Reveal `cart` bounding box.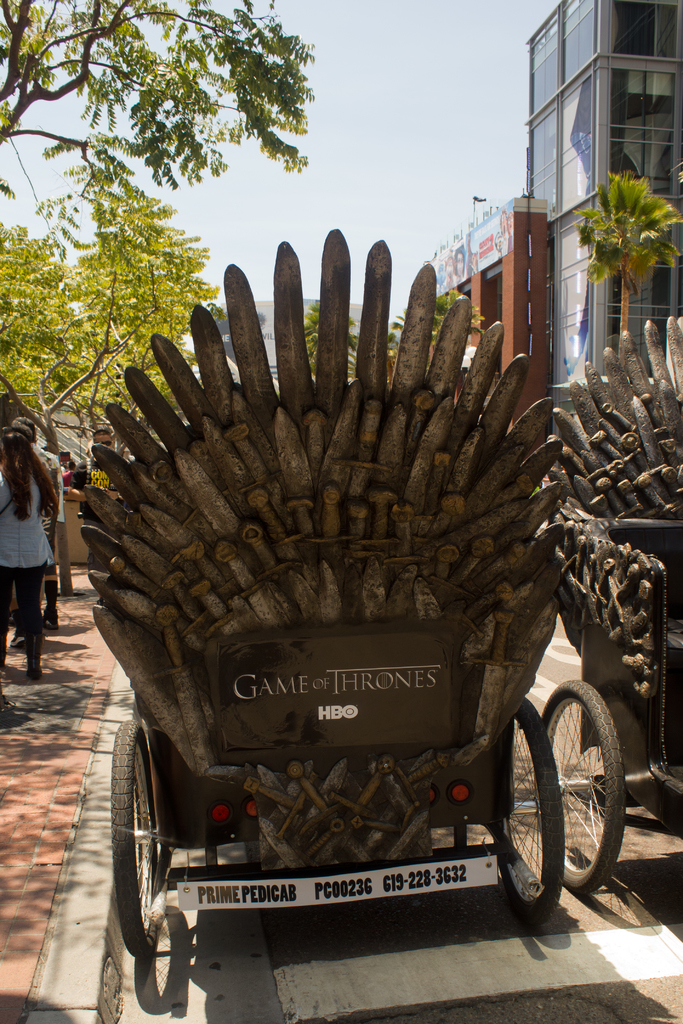
Revealed: [left=88, top=602, right=567, bottom=961].
